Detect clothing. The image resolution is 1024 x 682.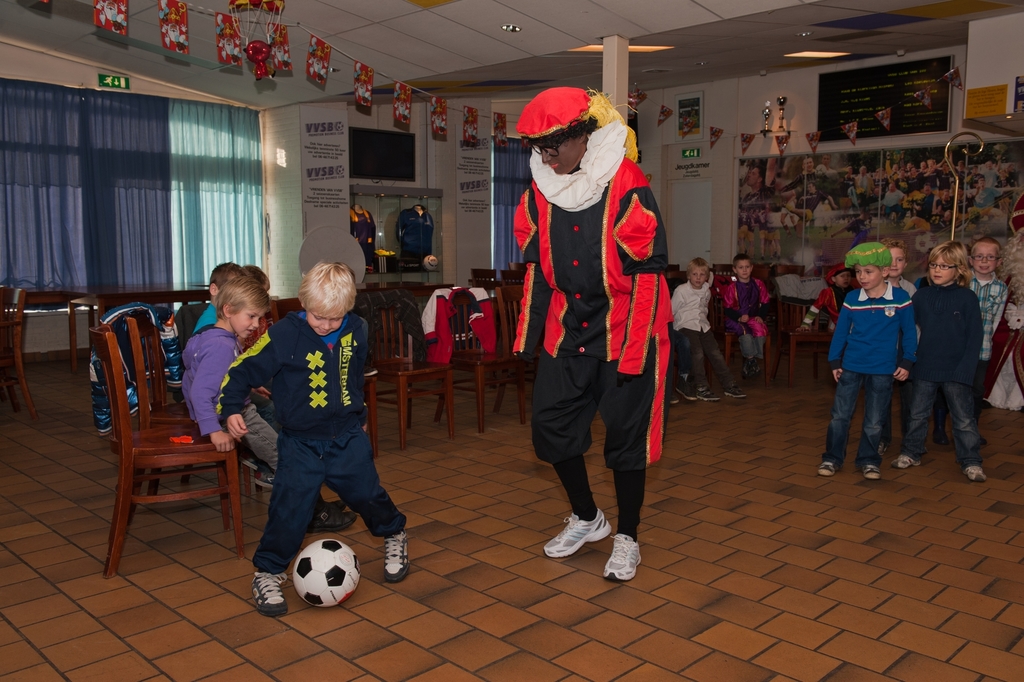
(668,278,717,383).
